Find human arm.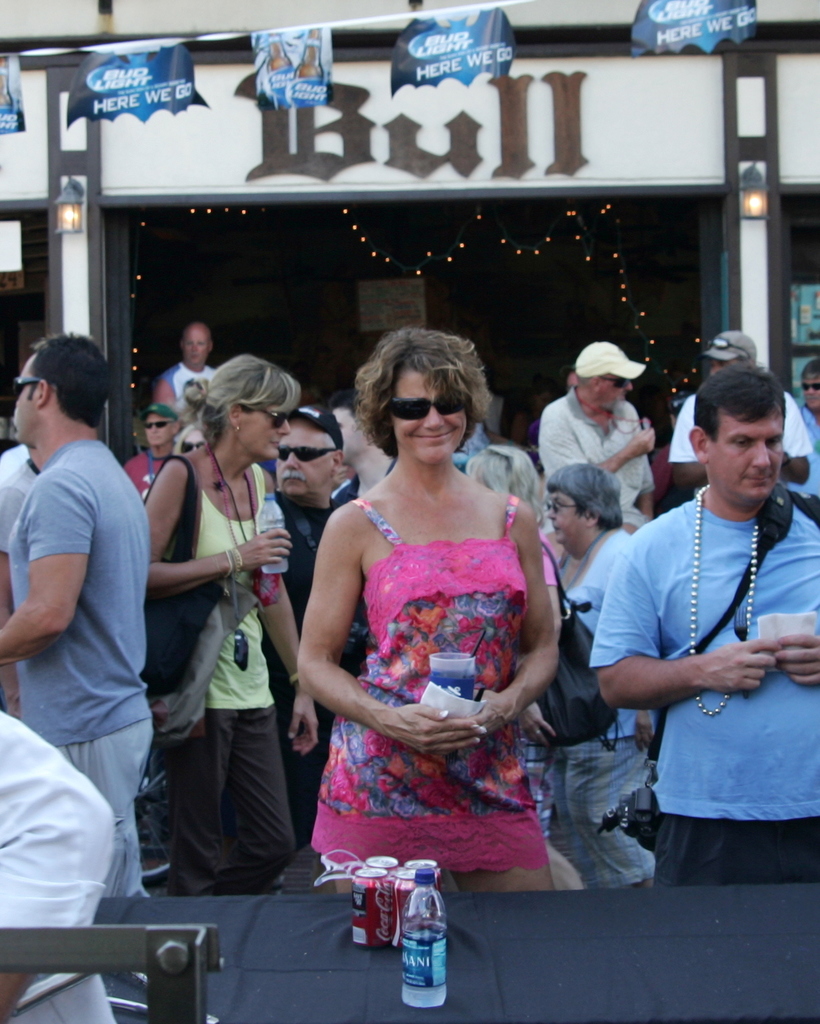
[298,510,483,749].
